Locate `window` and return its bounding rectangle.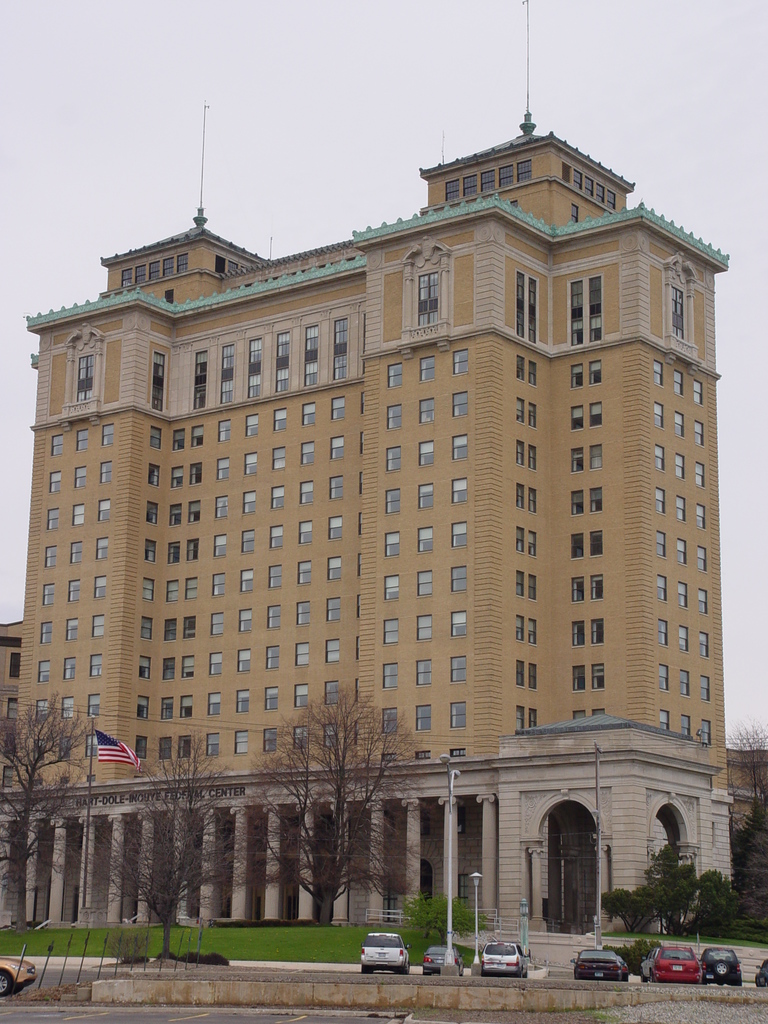
[left=653, top=489, right=664, bottom=512].
